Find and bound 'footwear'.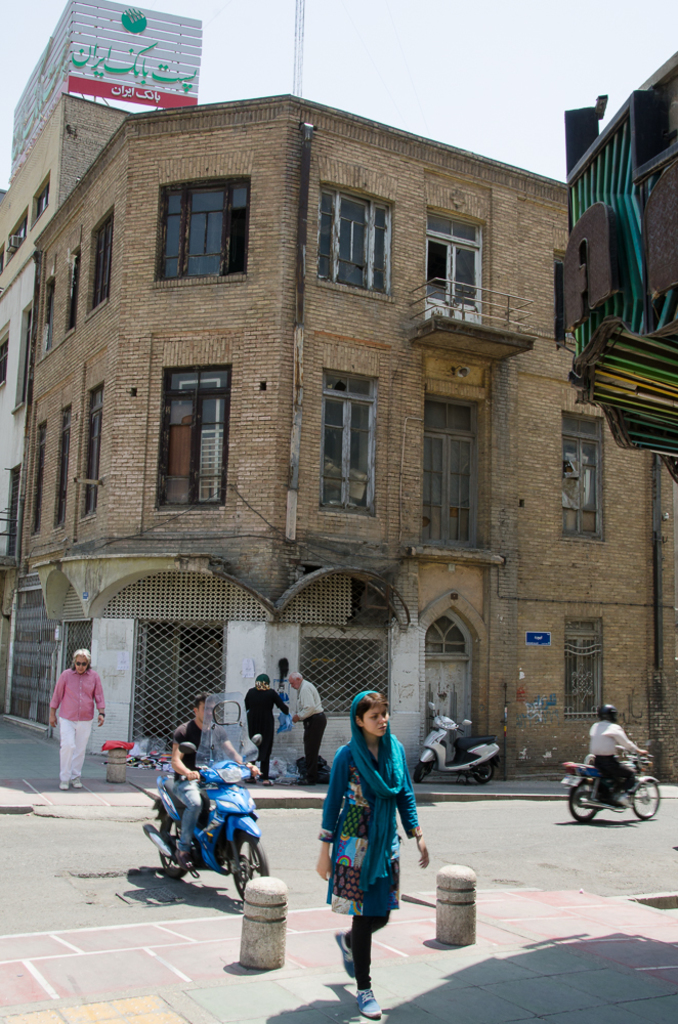
Bound: bbox=[328, 925, 356, 978].
